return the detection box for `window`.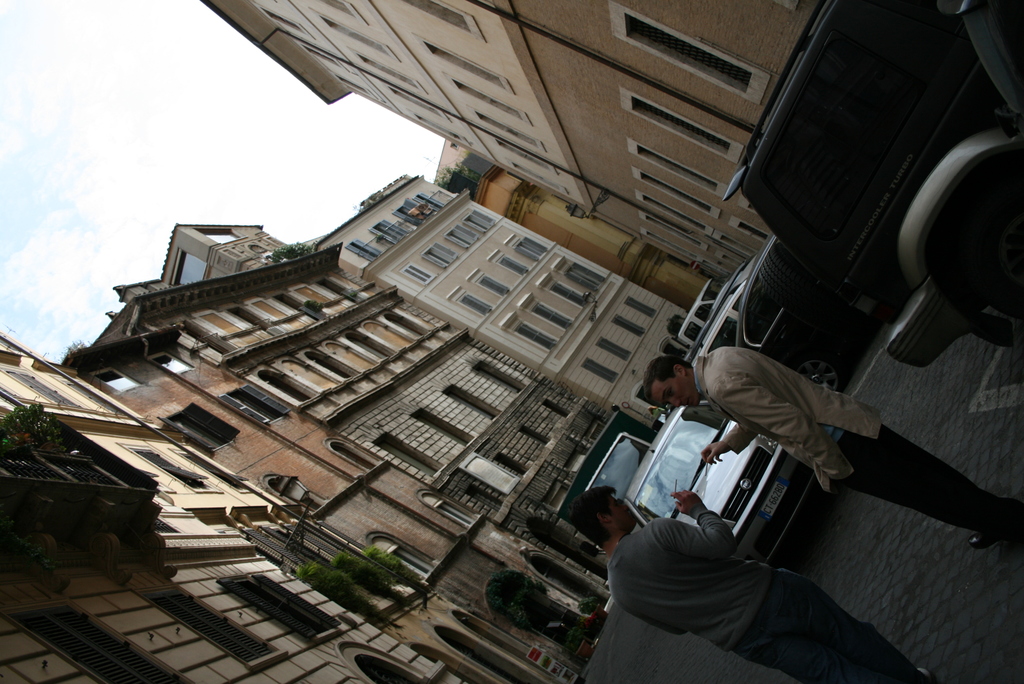
detection(325, 345, 372, 373).
